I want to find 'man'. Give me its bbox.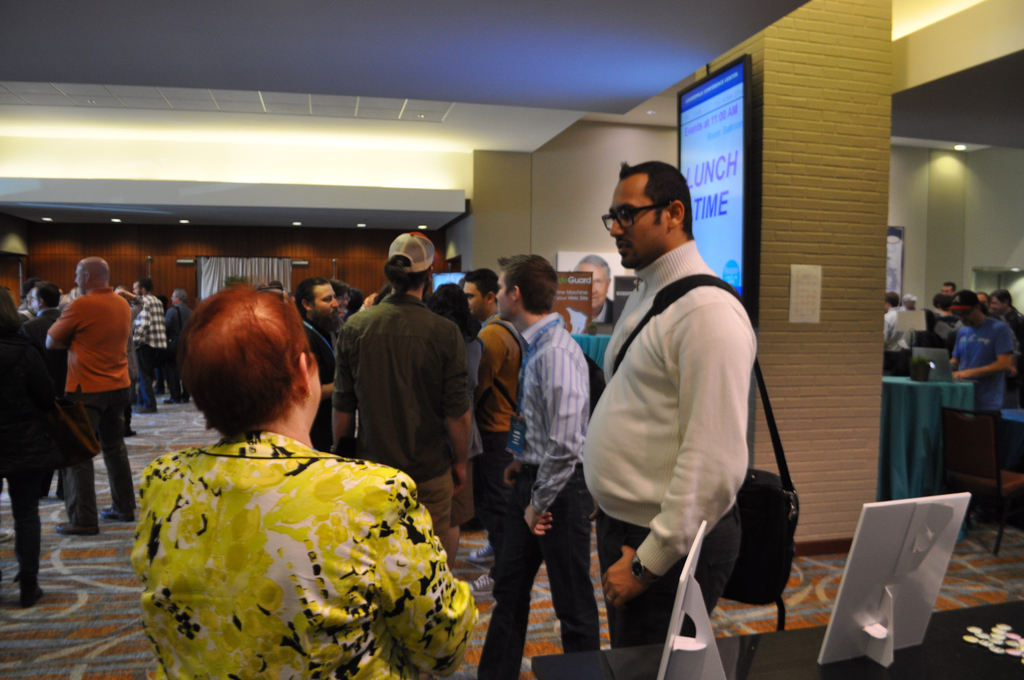
{"left": 941, "top": 282, "right": 954, "bottom": 296}.
